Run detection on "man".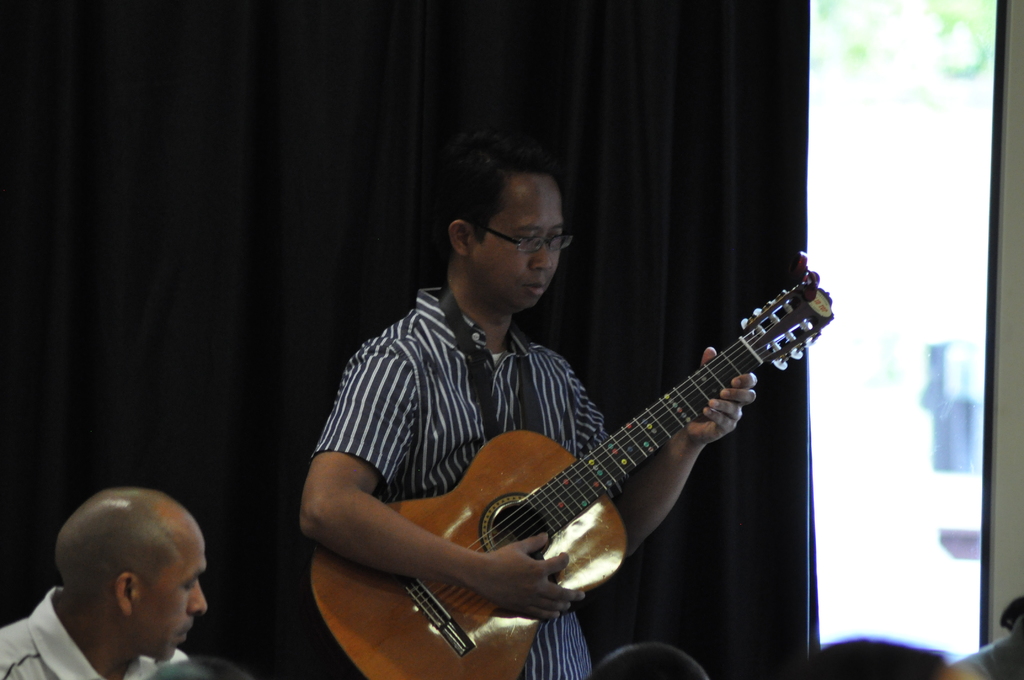
Result: region(601, 638, 714, 679).
